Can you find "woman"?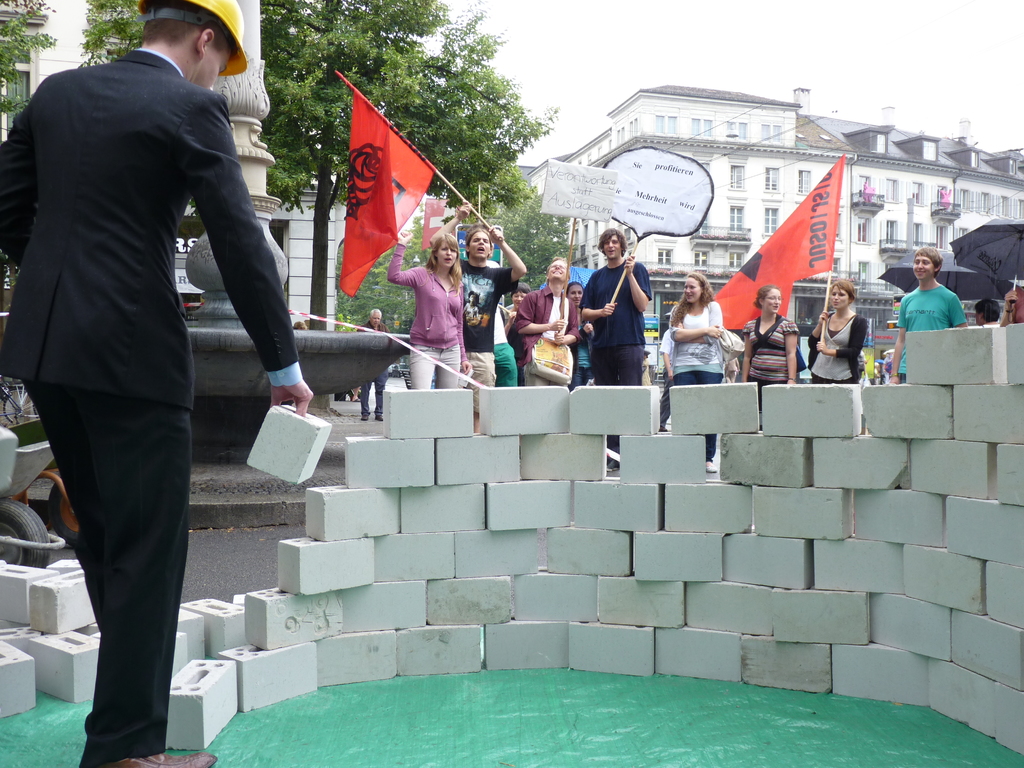
Yes, bounding box: (671, 268, 726, 476).
